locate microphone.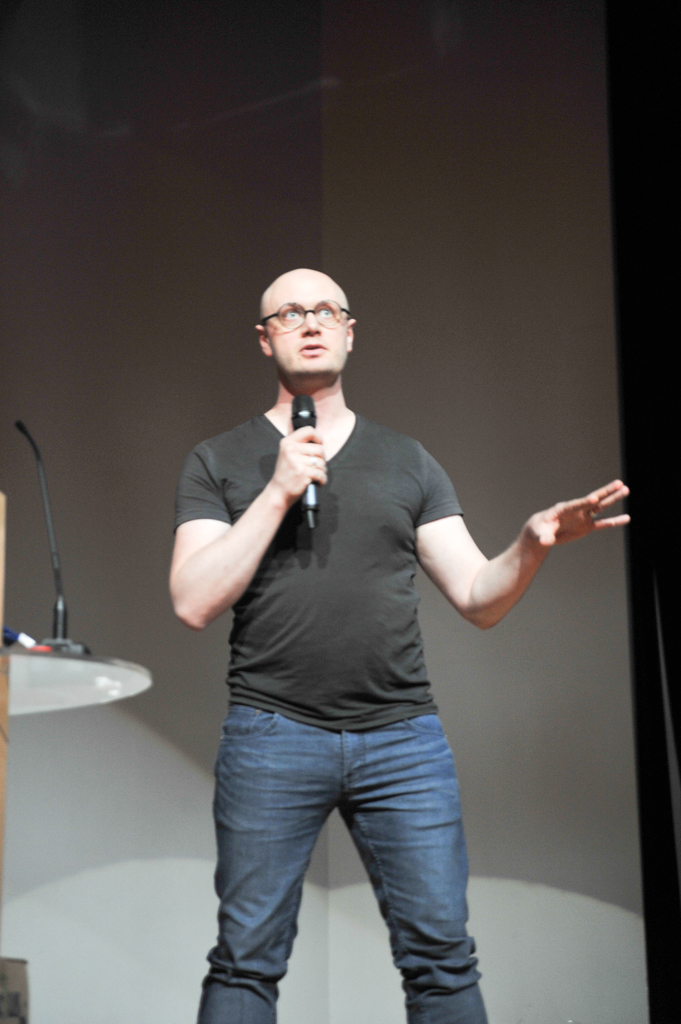
Bounding box: (283, 394, 319, 511).
